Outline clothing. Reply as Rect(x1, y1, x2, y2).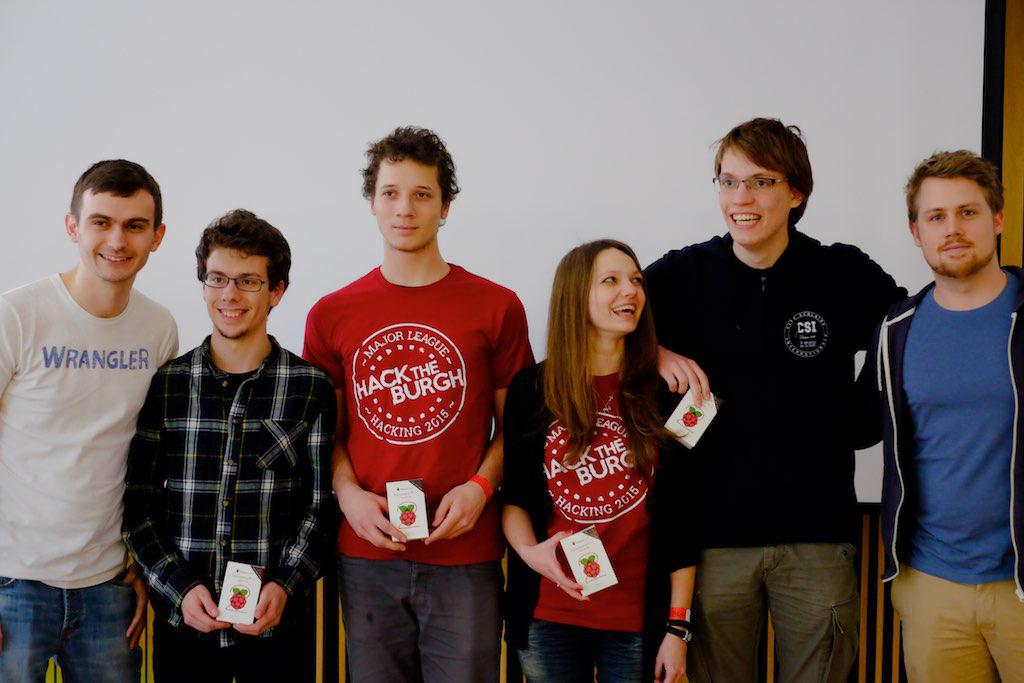
Rect(120, 332, 335, 682).
